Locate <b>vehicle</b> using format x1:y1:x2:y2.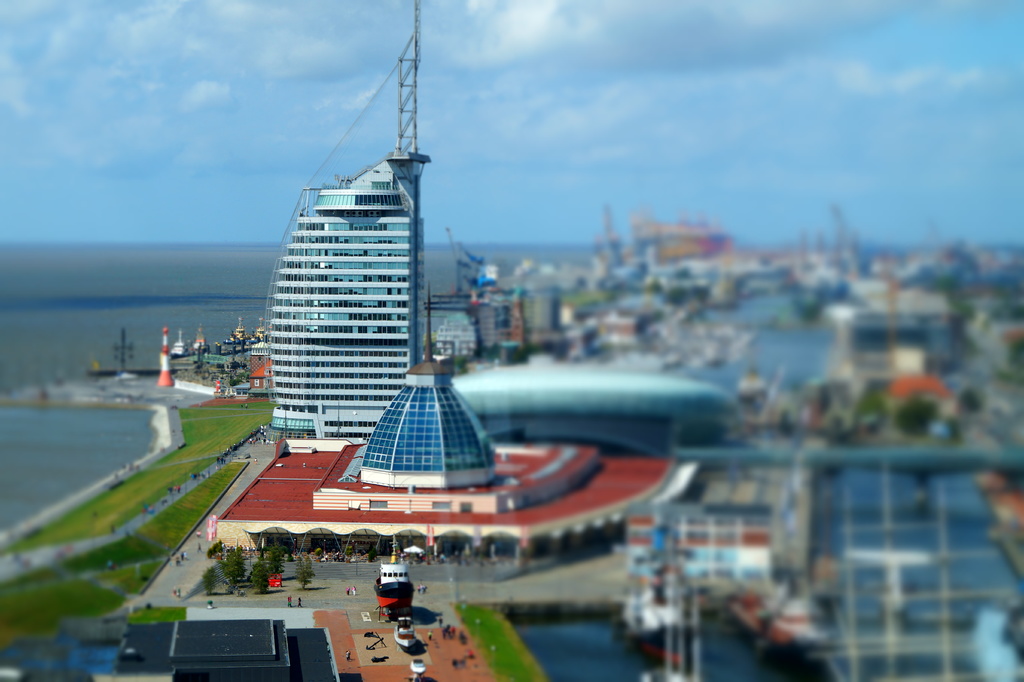
132:363:186:382.
